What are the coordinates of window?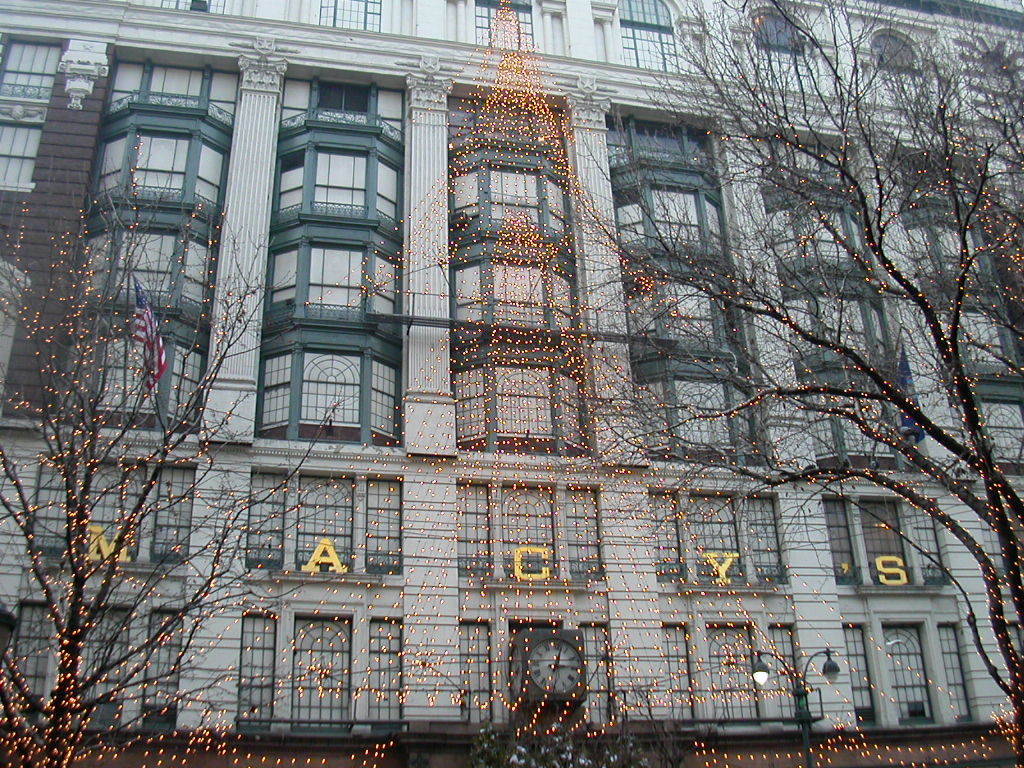
bbox=[319, 0, 384, 29].
